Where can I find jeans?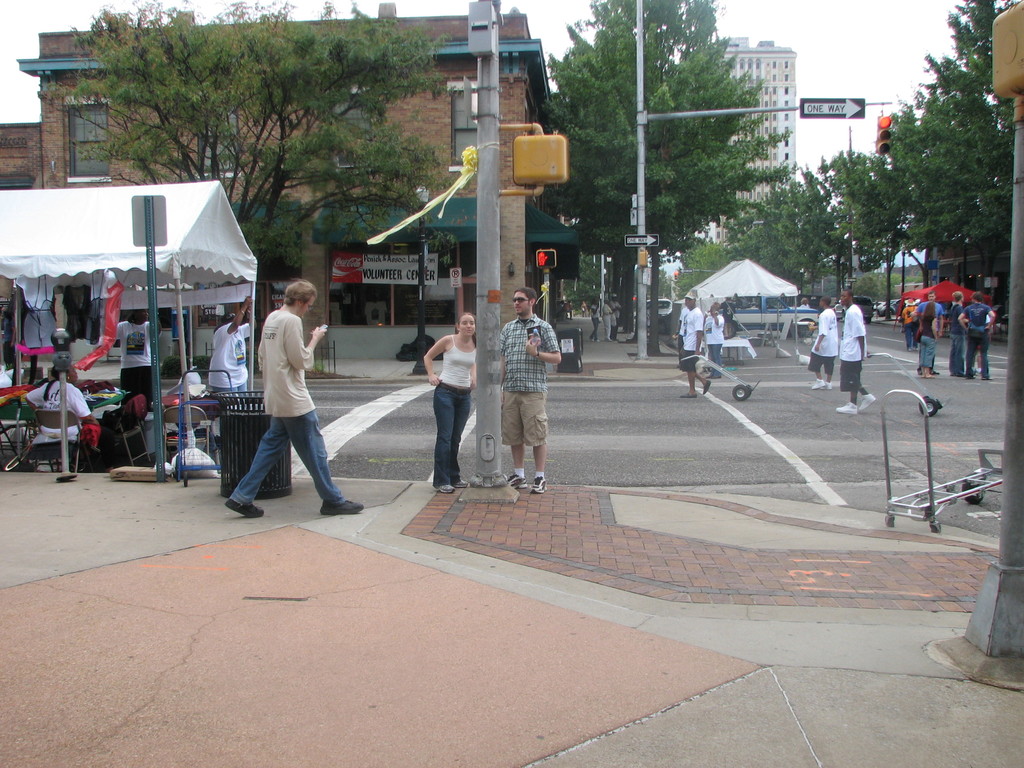
You can find it at box(707, 343, 723, 378).
